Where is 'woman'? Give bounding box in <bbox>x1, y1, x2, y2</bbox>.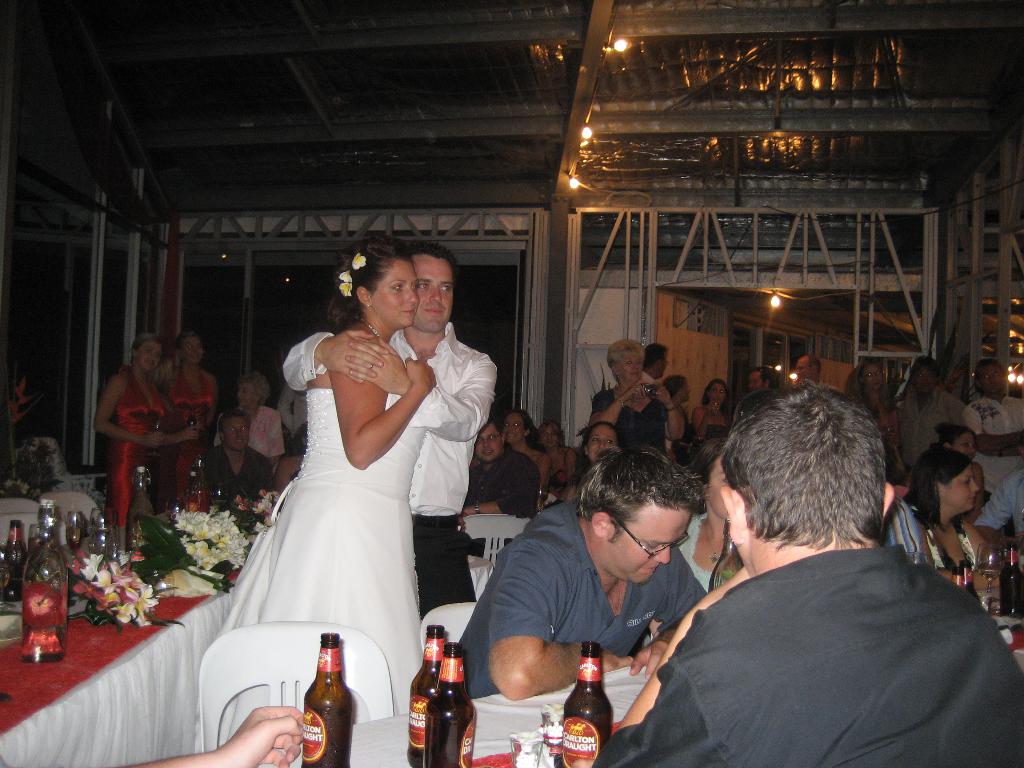
<bbox>933, 423, 988, 529</bbox>.
